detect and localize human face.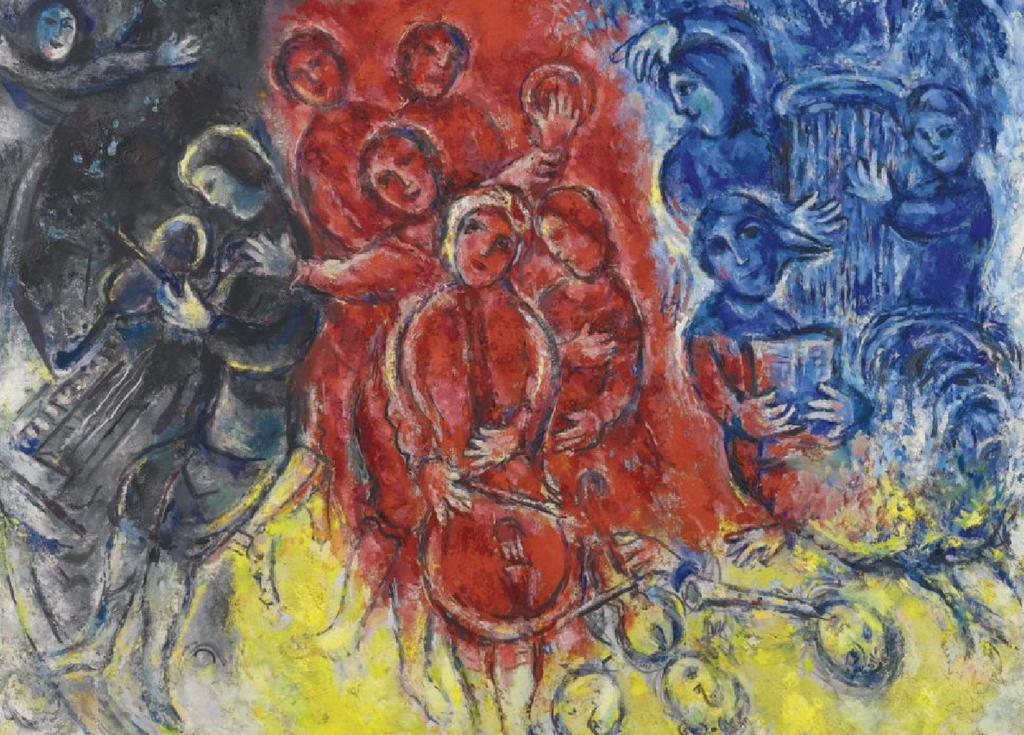
Localized at 192/165/239/212.
